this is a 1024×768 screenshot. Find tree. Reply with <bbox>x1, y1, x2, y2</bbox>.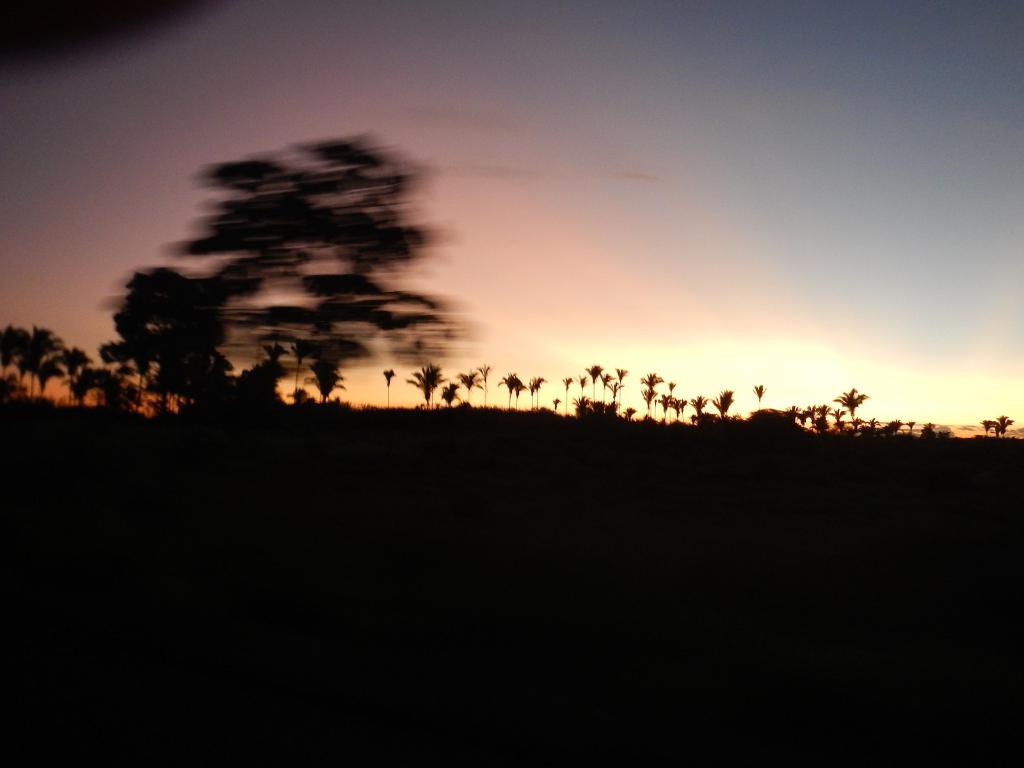
<bbox>291, 336, 316, 399</bbox>.
